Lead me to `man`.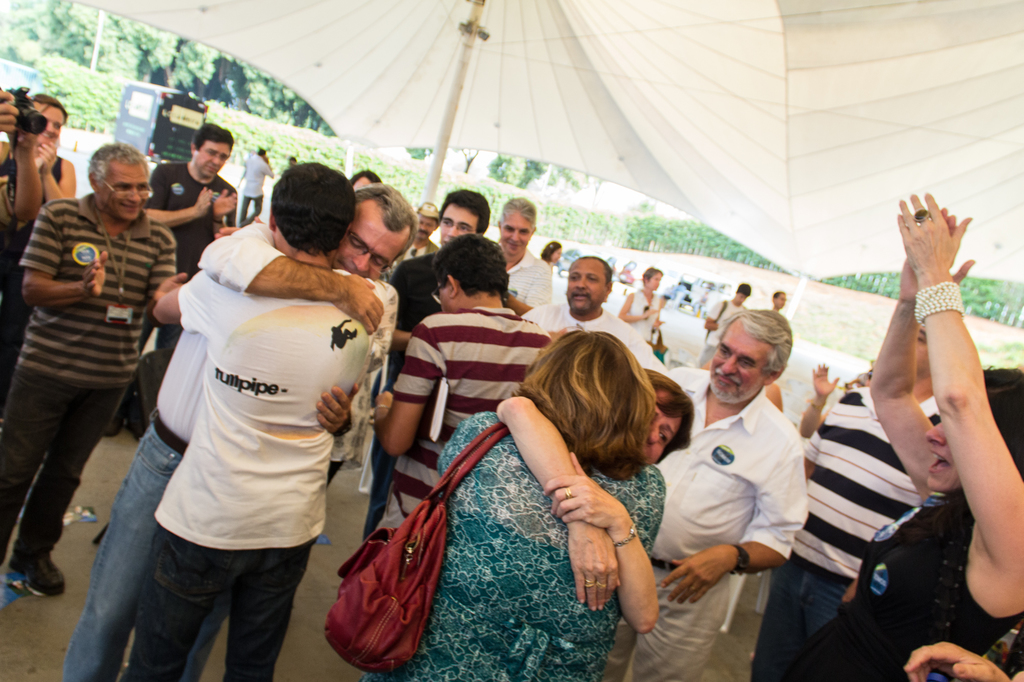
Lead to BBox(114, 129, 237, 421).
